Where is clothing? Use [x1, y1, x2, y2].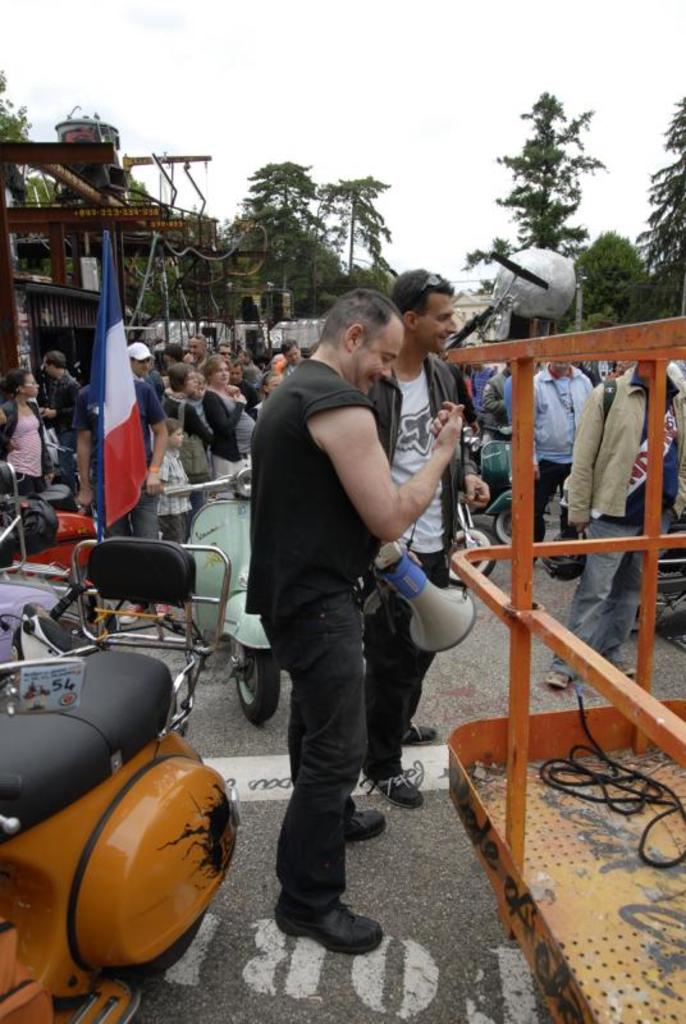
[250, 357, 395, 901].
